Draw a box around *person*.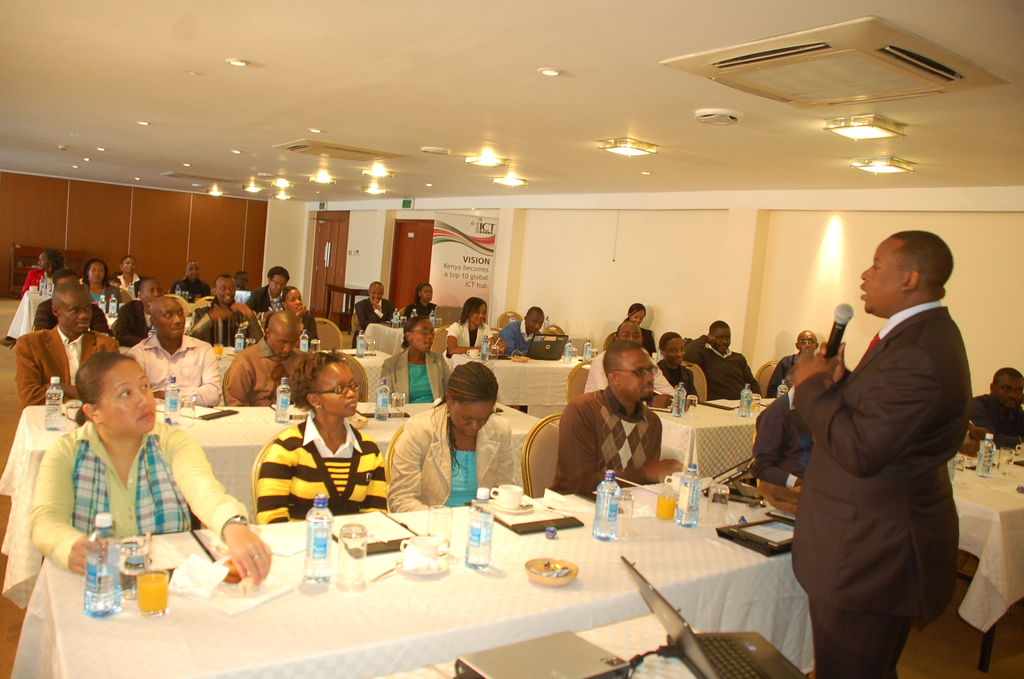
detection(406, 278, 439, 311).
